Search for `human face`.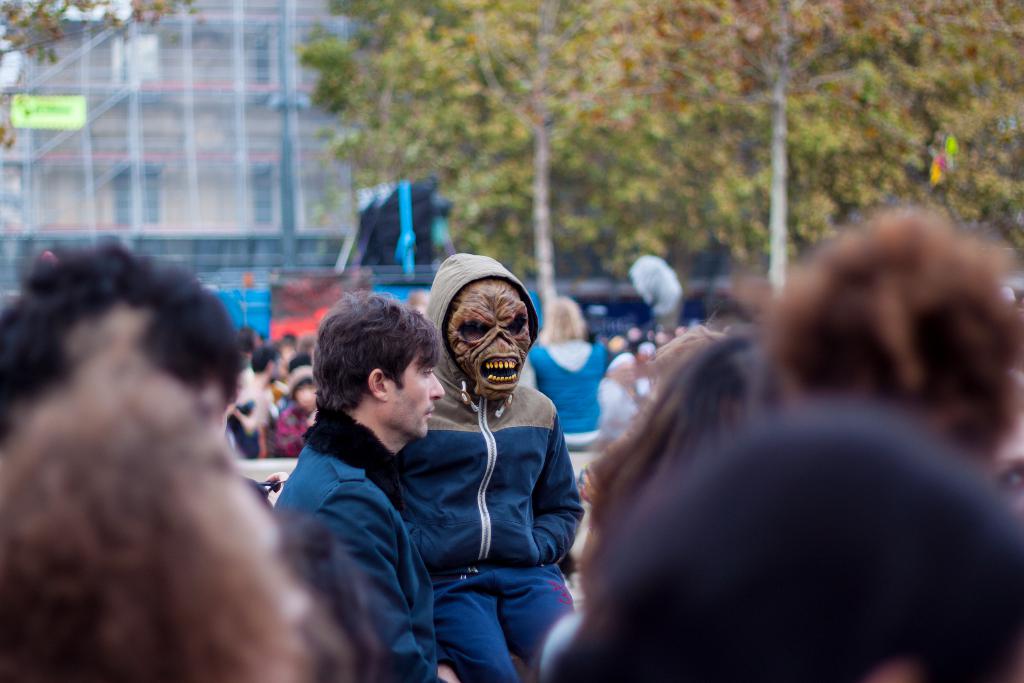
Found at 378 353 441 434.
